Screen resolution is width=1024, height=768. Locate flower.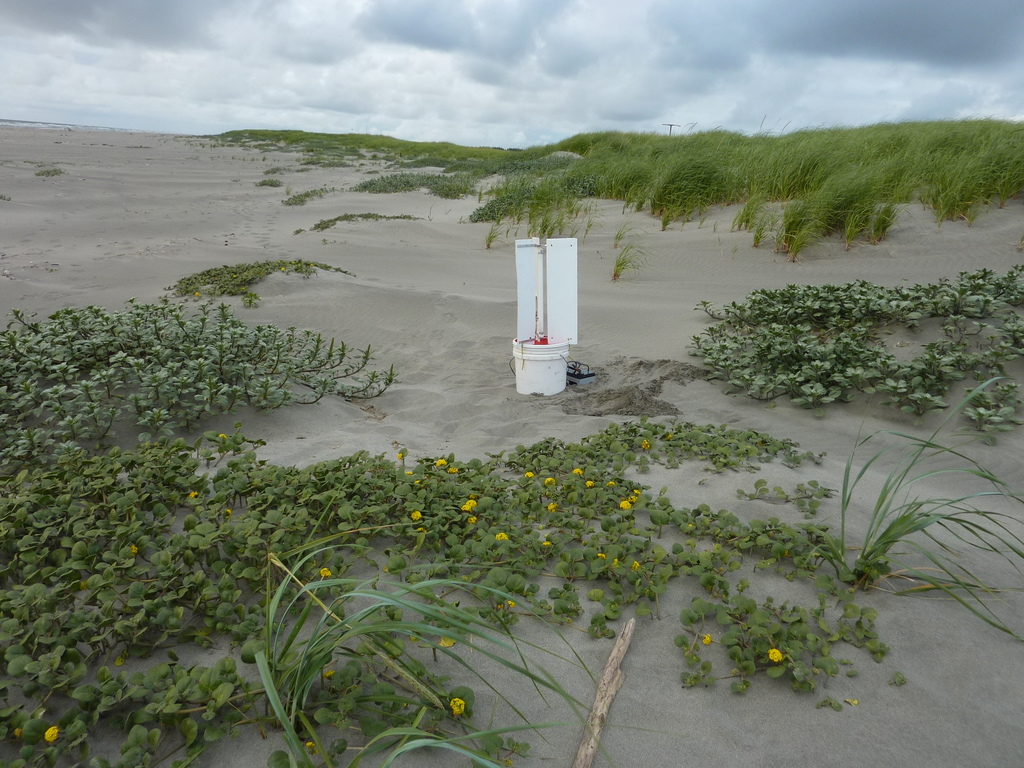
452/693/466/713.
